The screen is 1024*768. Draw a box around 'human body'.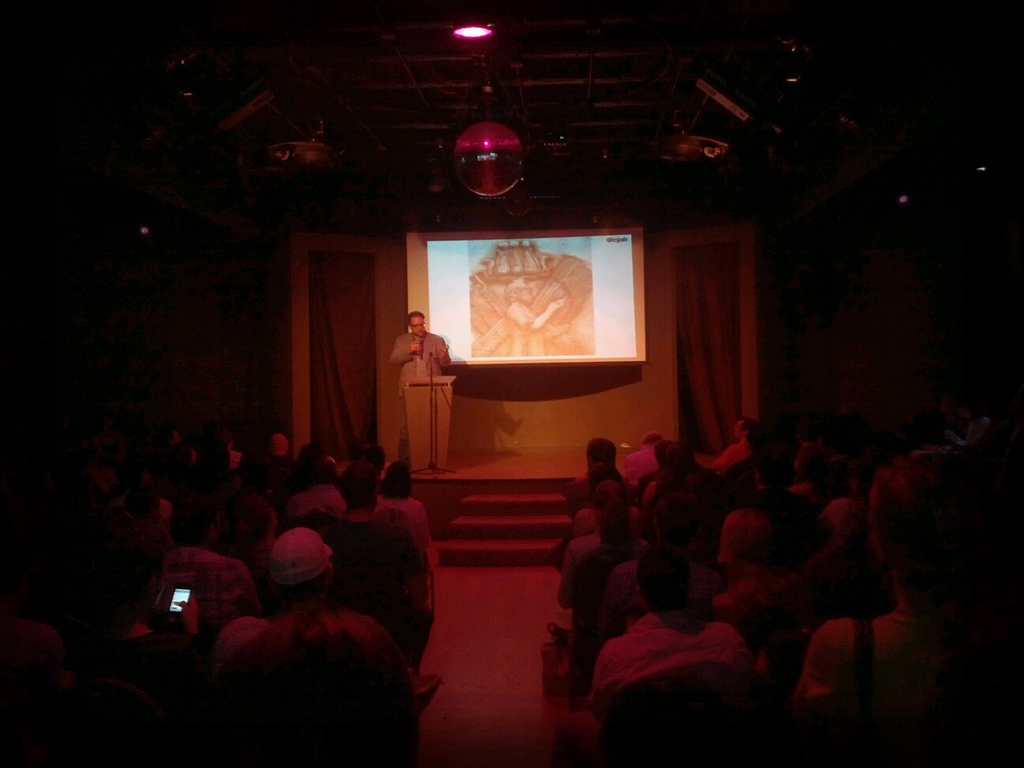
396, 308, 452, 471.
